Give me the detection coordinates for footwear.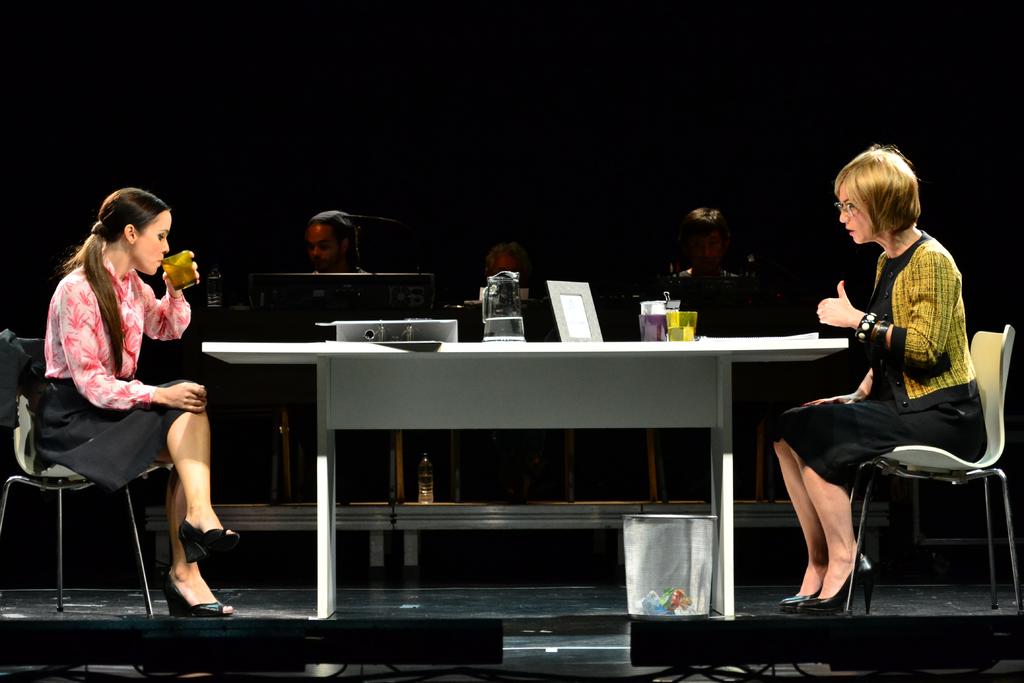
148:547:218:629.
